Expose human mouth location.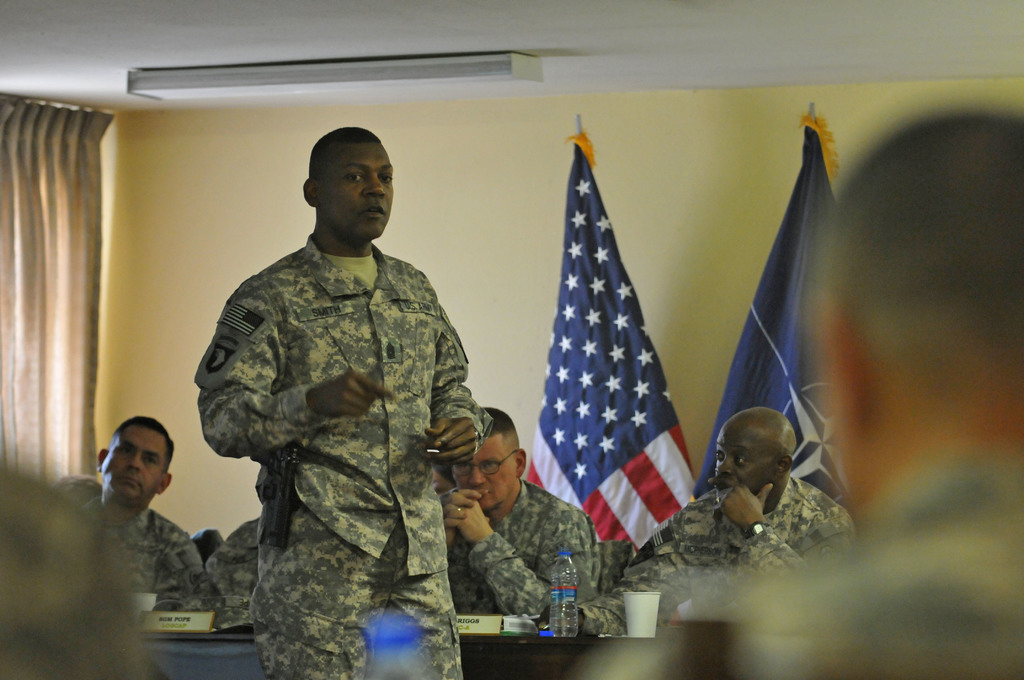
Exposed at select_region(119, 476, 139, 484).
